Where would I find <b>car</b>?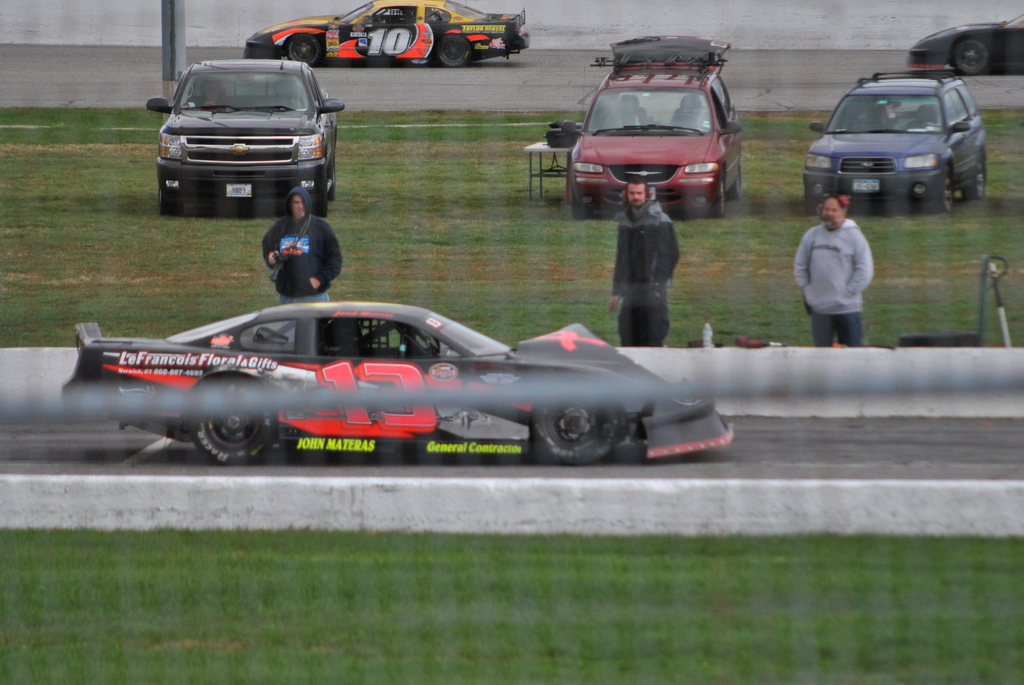
At {"x1": 911, "y1": 15, "x2": 1023, "y2": 74}.
